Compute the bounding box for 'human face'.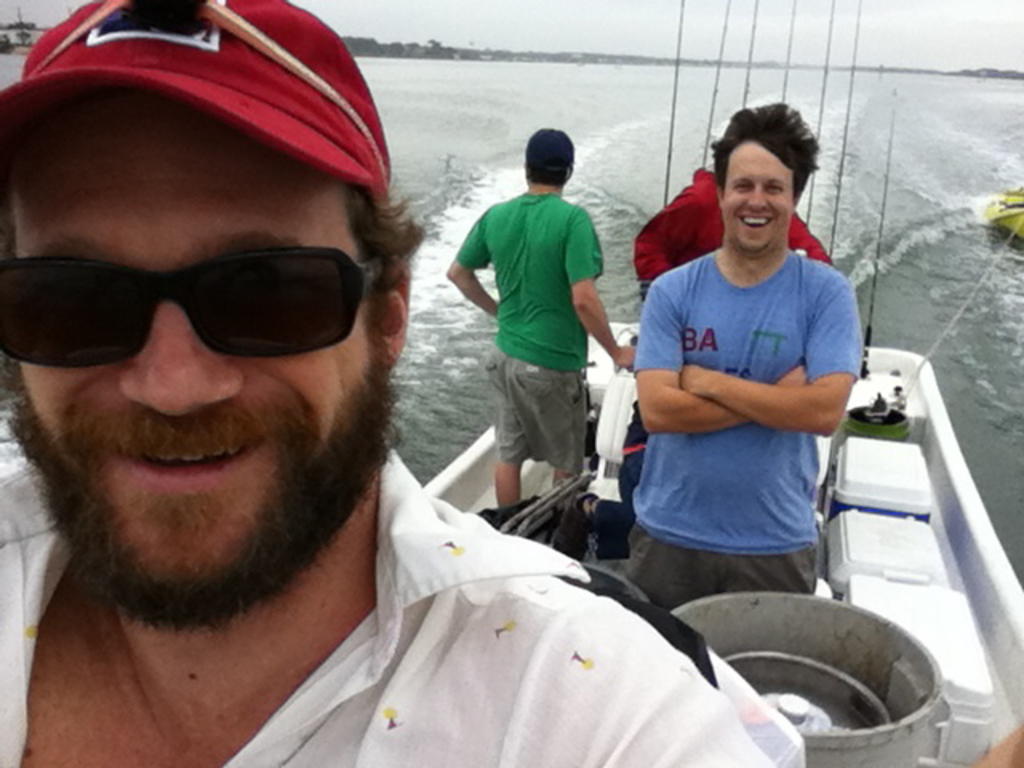
[x1=0, y1=93, x2=379, y2=616].
